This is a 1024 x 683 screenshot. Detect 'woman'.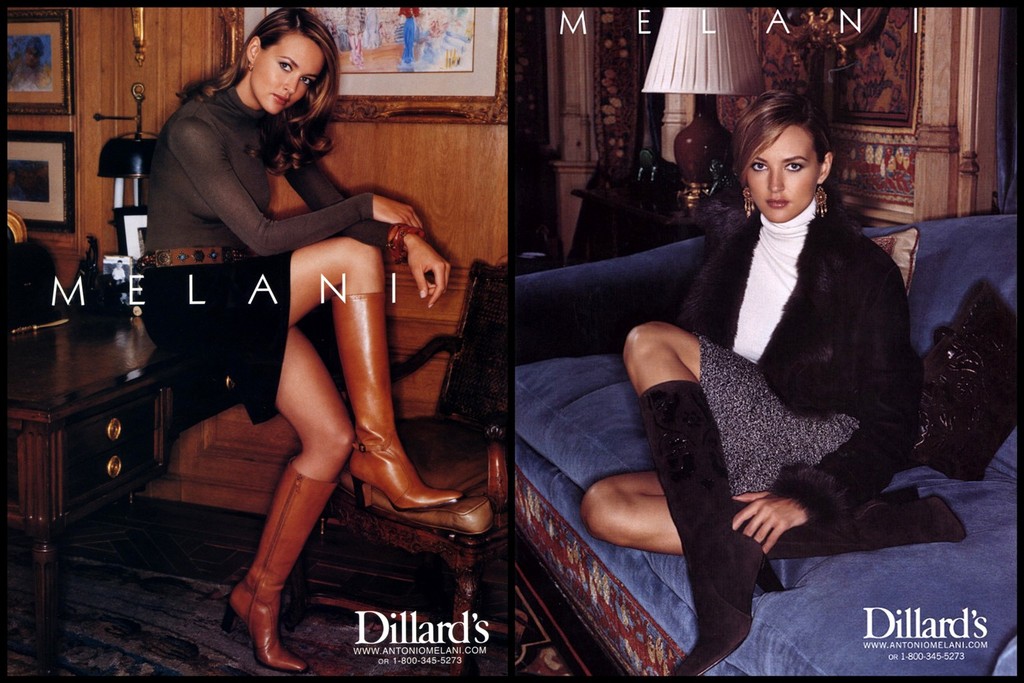
(left=134, top=5, right=463, bottom=676).
